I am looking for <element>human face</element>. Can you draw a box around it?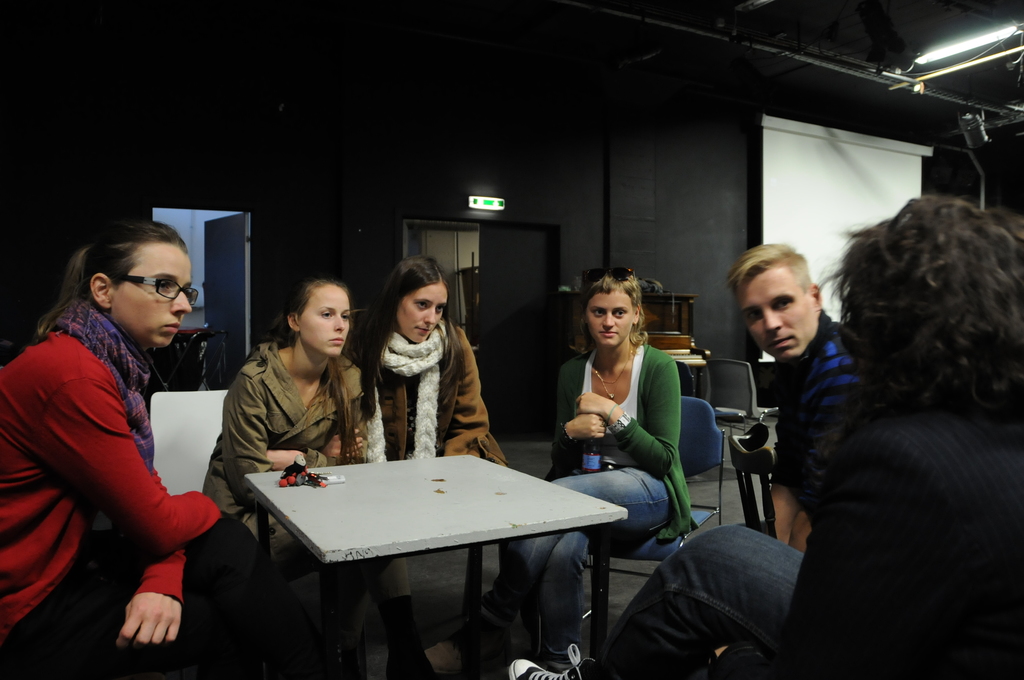
Sure, the bounding box is [left=398, top=281, right=445, bottom=345].
